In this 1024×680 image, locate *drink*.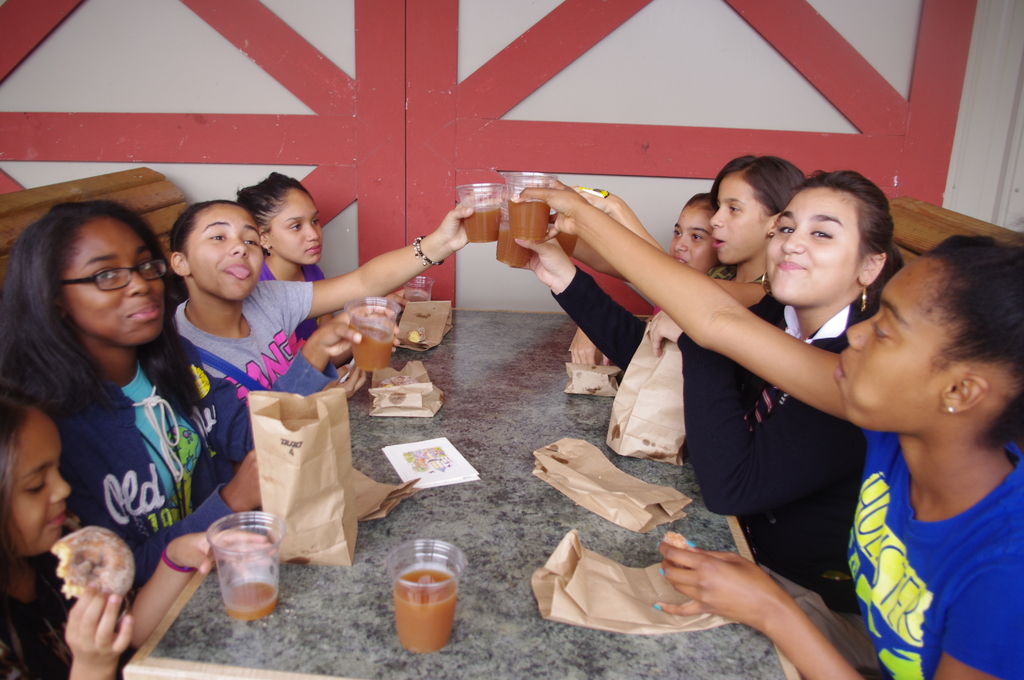
Bounding box: [388, 540, 459, 658].
